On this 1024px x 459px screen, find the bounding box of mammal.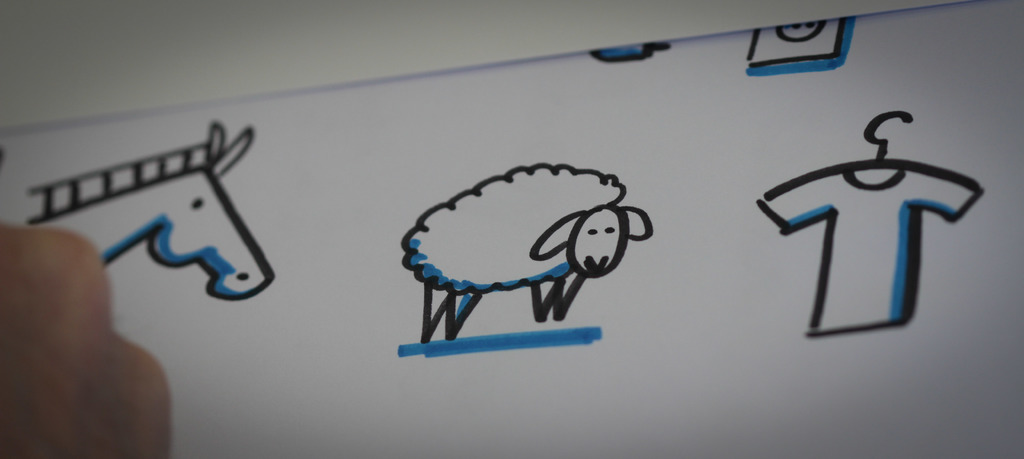
Bounding box: <region>387, 155, 661, 351</region>.
